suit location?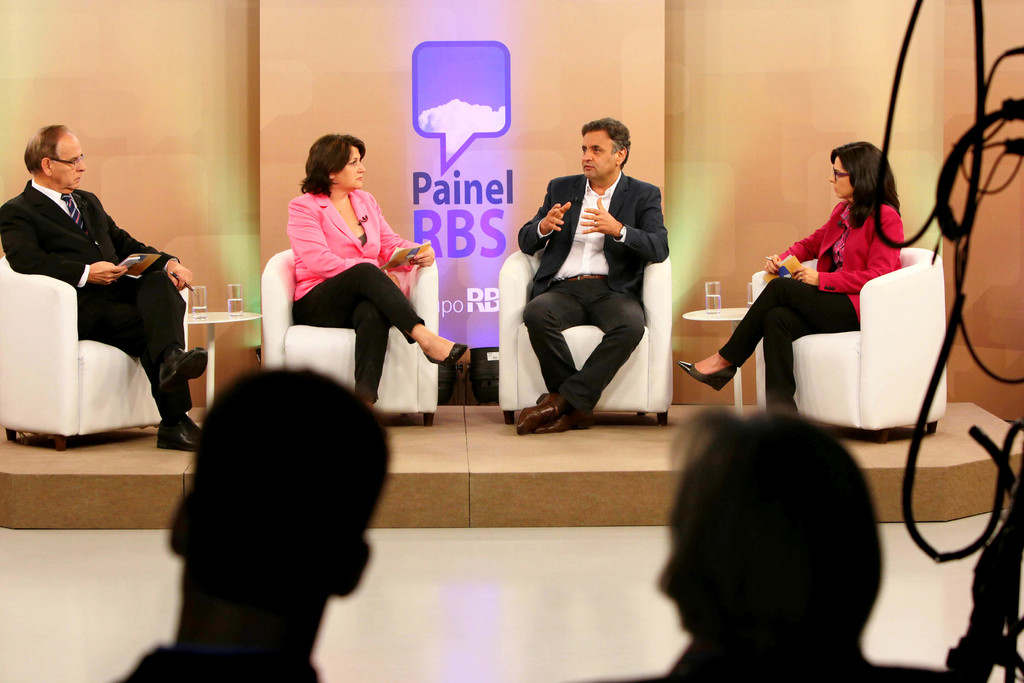
{"x1": 0, "y1": 179, "x2": 195, "y2": 421}
